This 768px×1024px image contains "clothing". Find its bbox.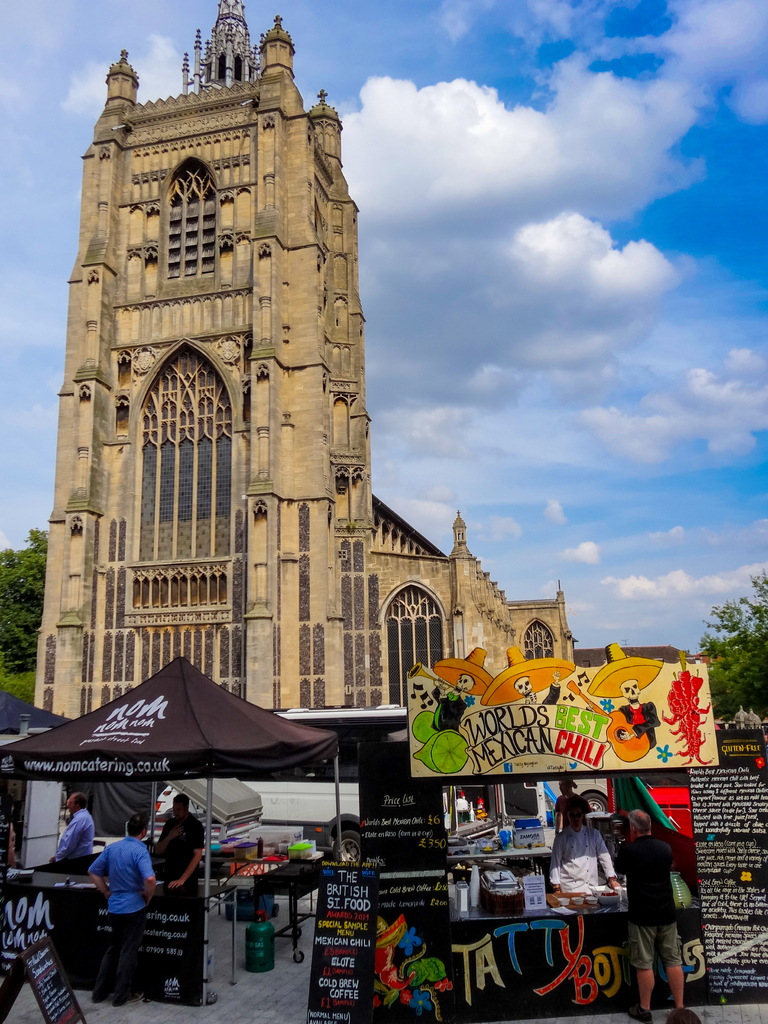
[553, 826, 614, 894].
